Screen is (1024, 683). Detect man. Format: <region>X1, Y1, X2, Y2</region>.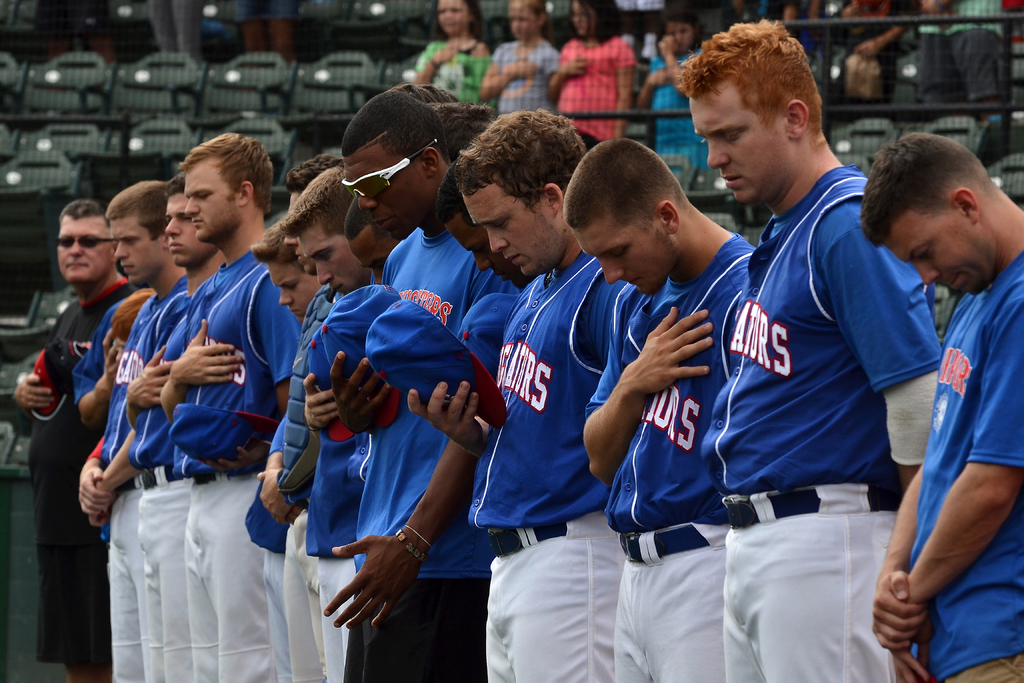
<region>856, 124, 1023, 682</region>.
